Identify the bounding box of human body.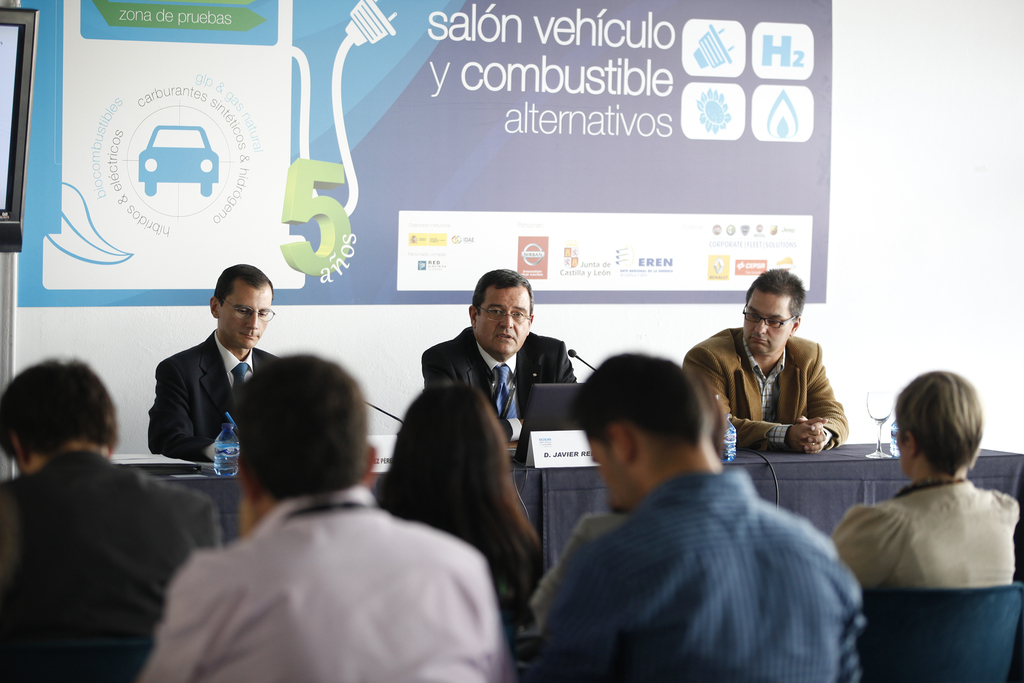
[left=682, top=328, right=851, bottom=456].
